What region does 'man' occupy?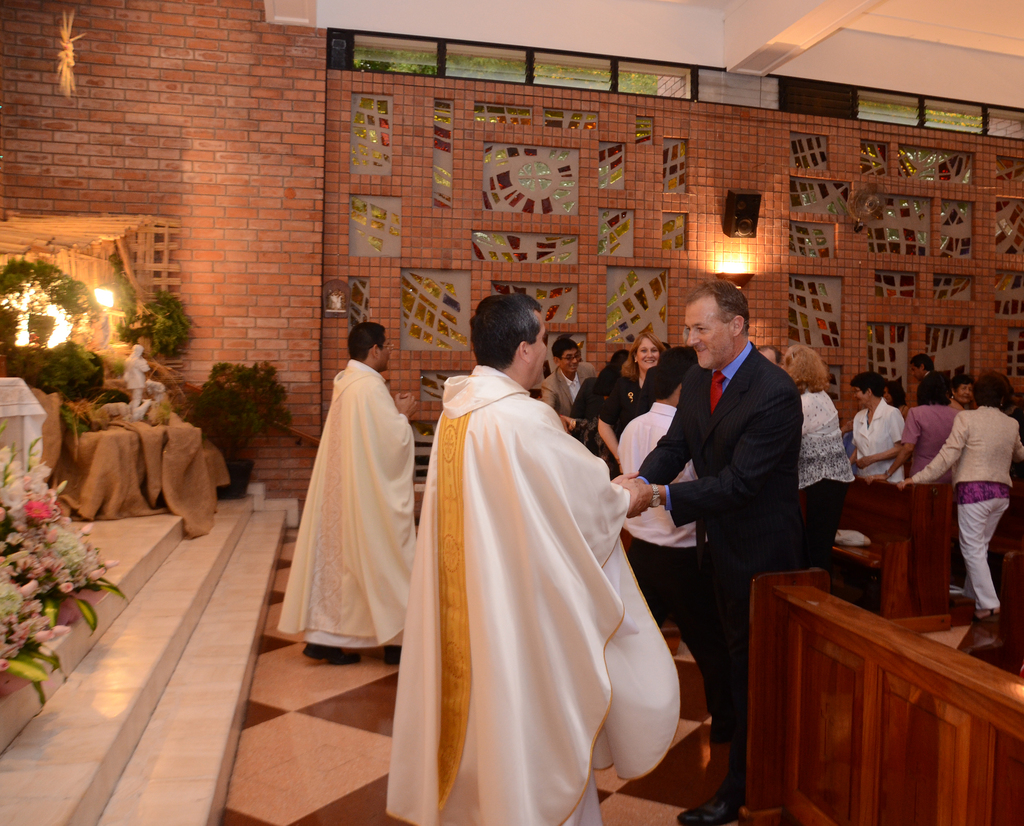
bbox(751, 344, 782, 367).
